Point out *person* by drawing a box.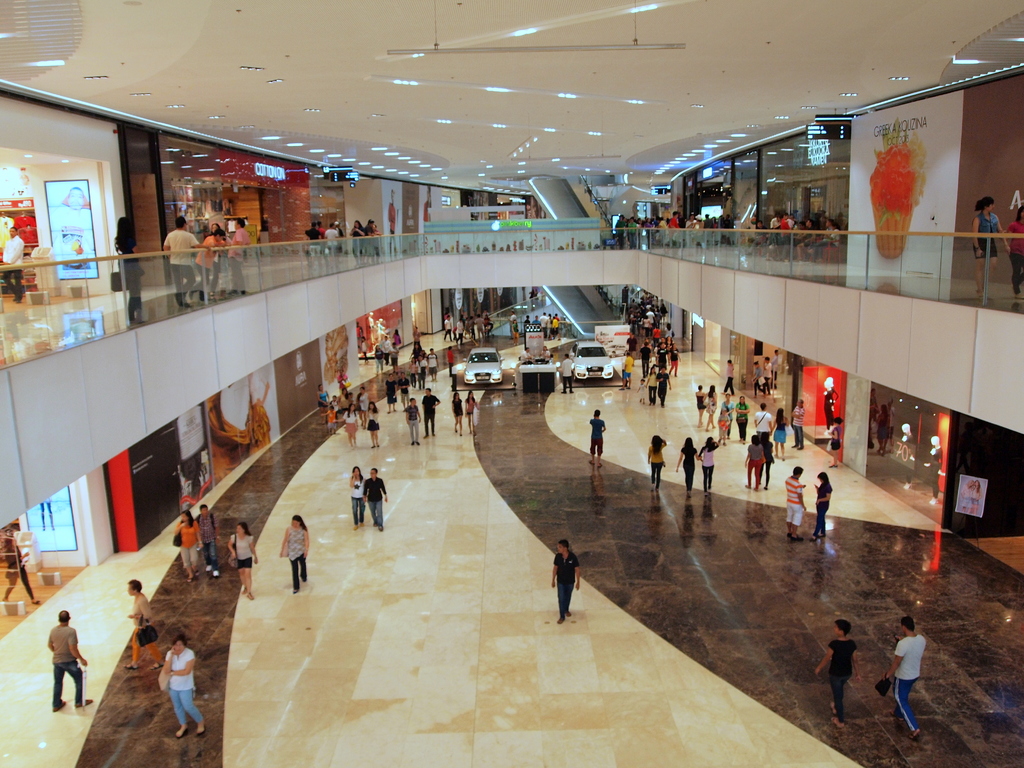
bbox=[367, 401, 379, 449].
